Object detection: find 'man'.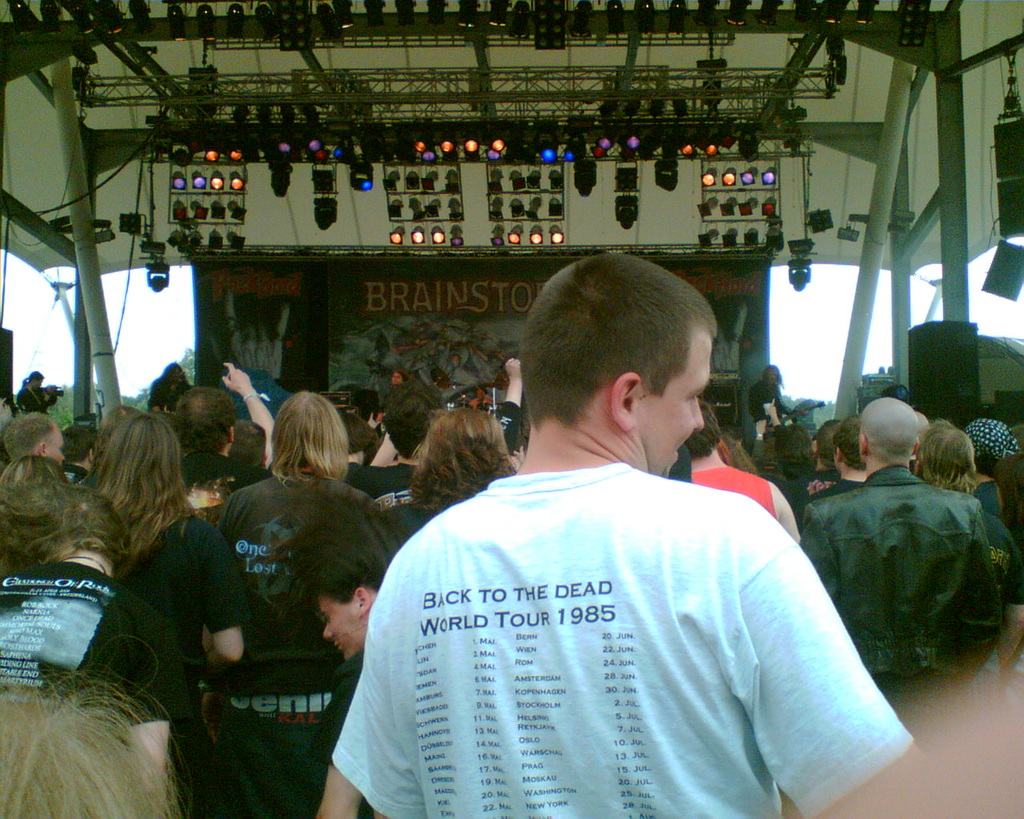
783:416:841:534.
